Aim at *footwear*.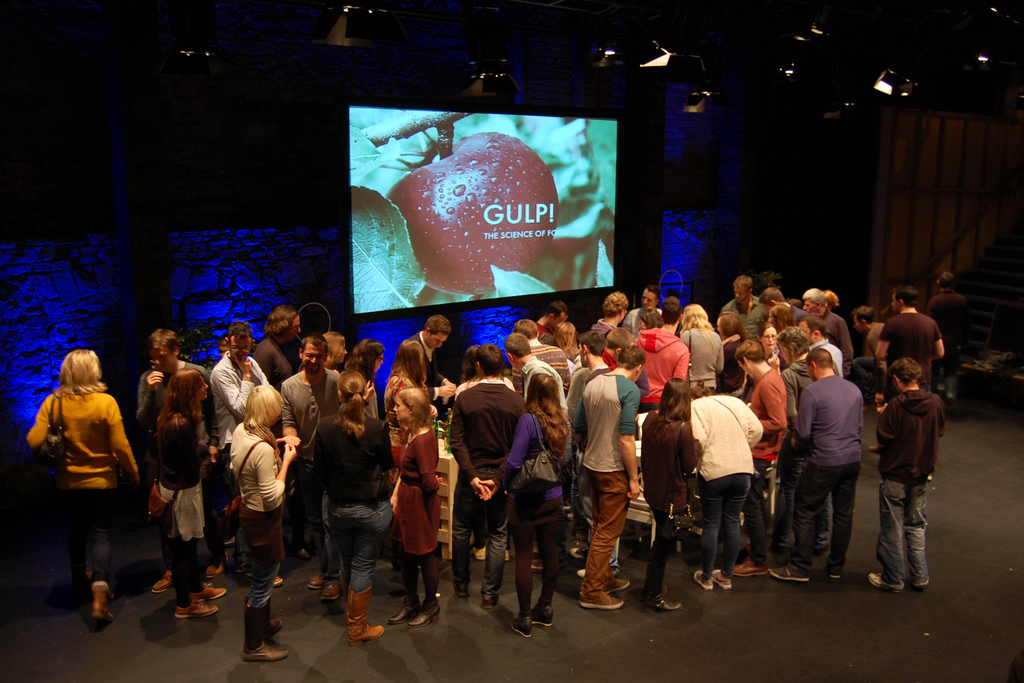
Aimed at [643, 594, 681, 612].
